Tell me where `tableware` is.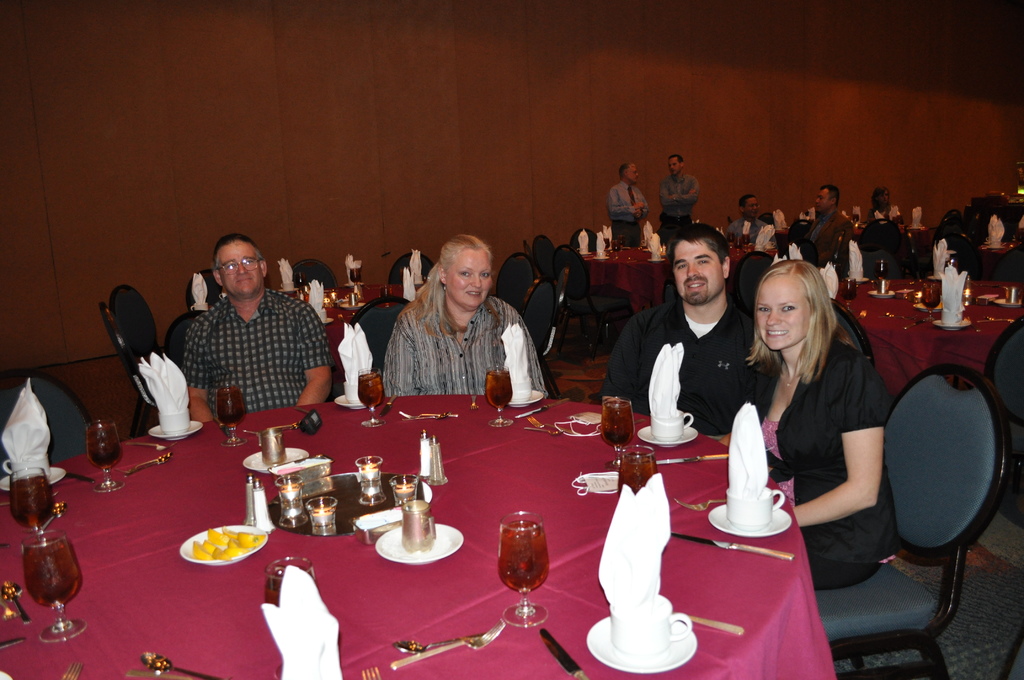
`tableware` is at x1=521 y1=425 x2=566 y2=438.
